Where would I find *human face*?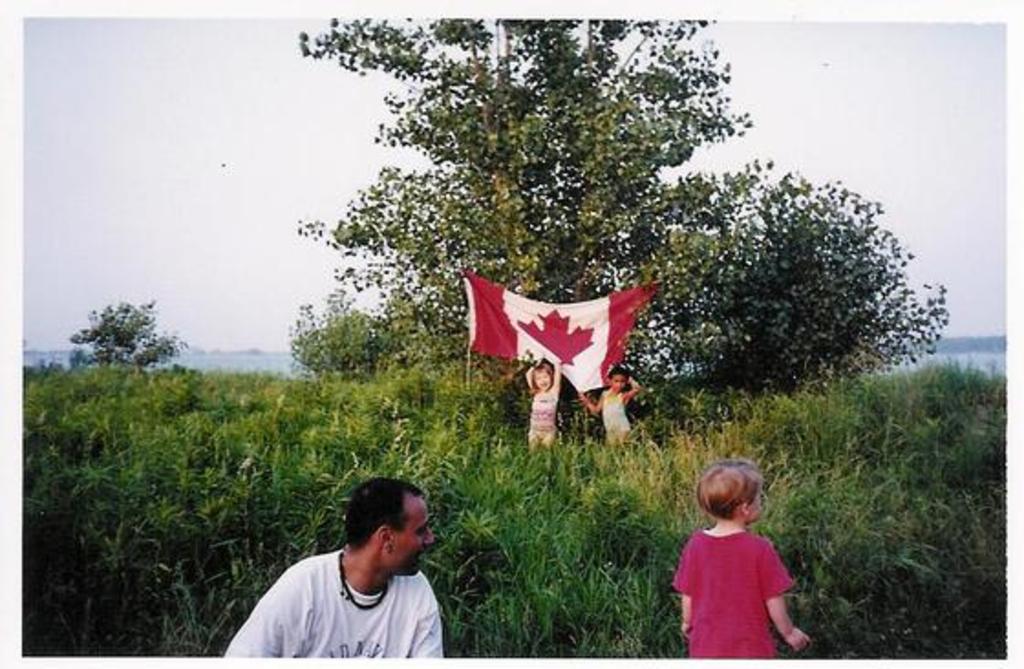
At BBox(613, 378, 624, 389).
